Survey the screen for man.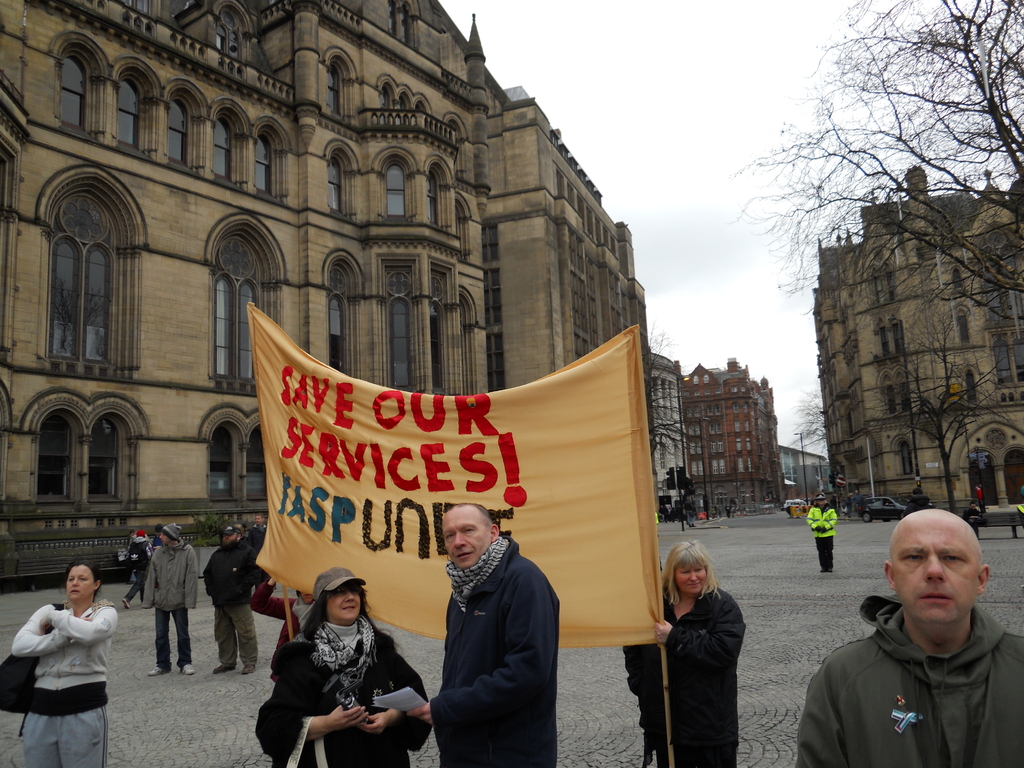
Survey found: [x1=804, y1=497, x2=836, y2=571].
